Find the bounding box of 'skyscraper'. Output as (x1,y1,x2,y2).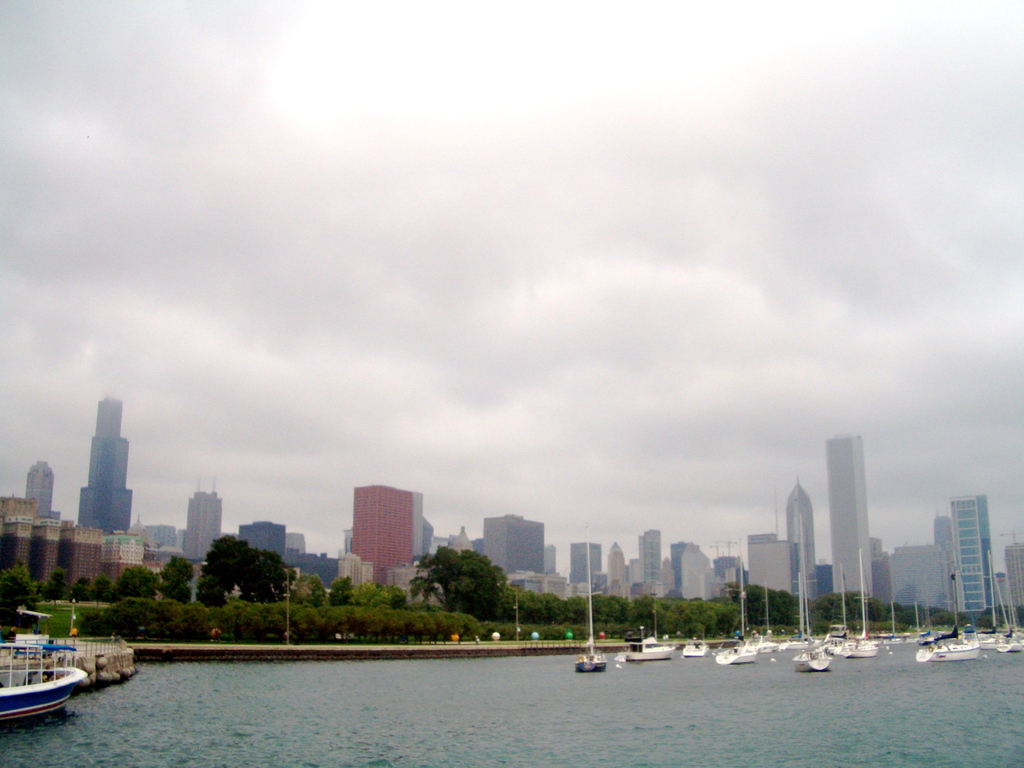
(949,499,998,618).
